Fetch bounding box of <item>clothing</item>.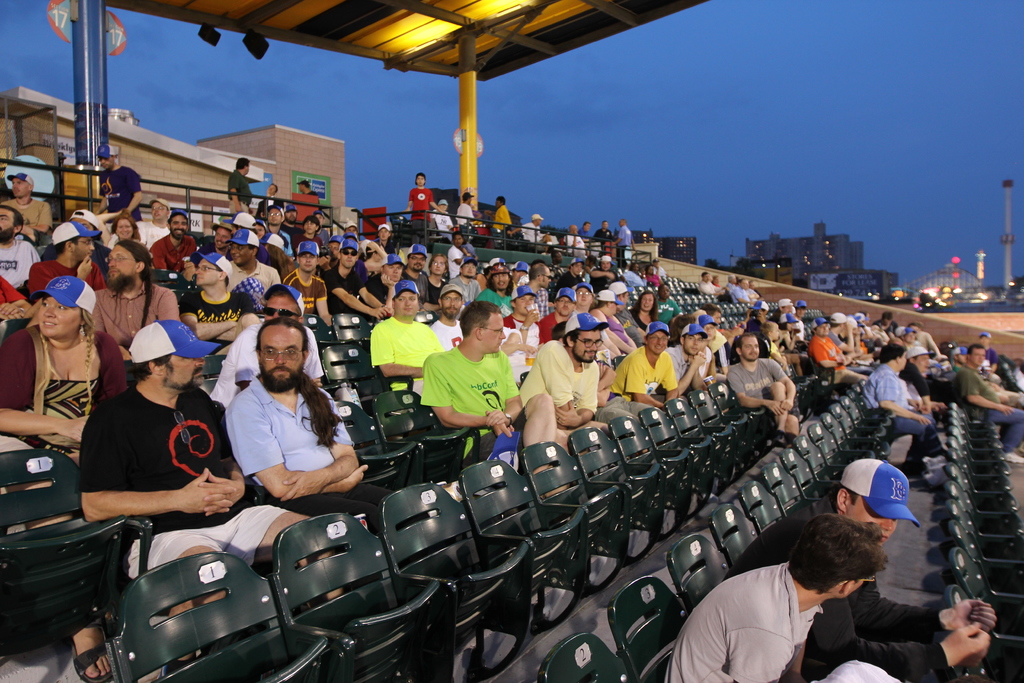
Bbox: left=243, top=361, right=422, bottom=514.
